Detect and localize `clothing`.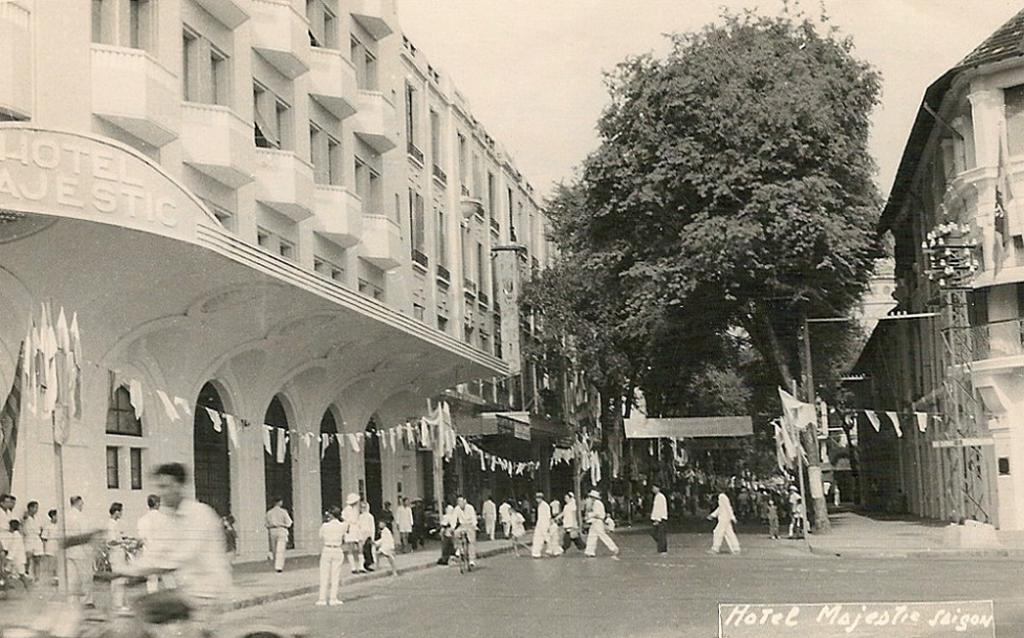
Localized at locate(263, 503, 292, 576).
